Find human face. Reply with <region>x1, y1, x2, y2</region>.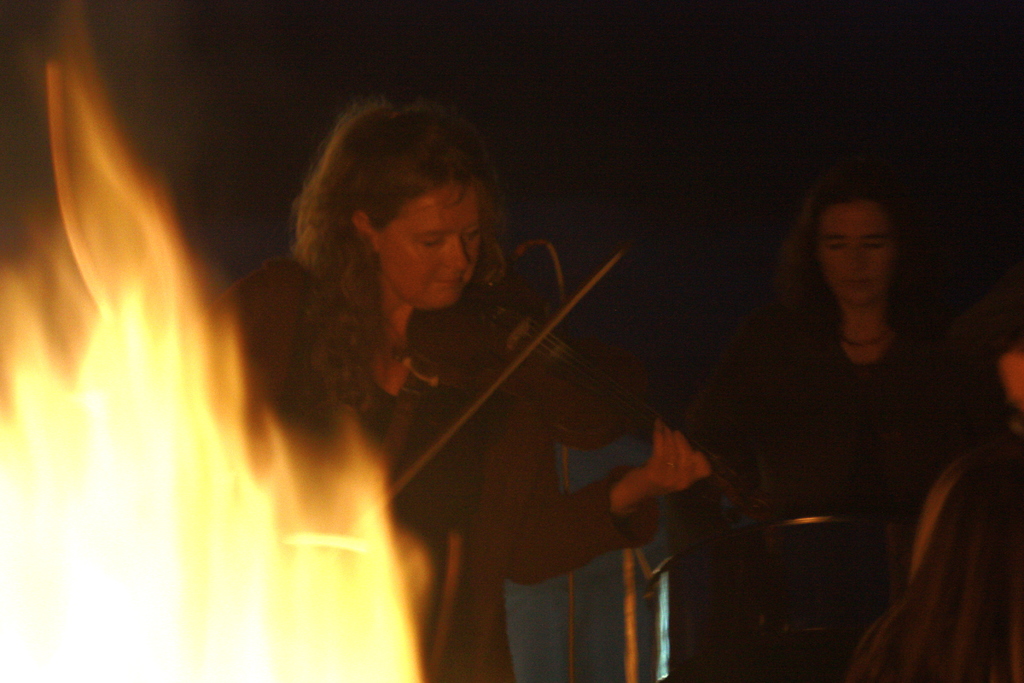
<region>379, 180, 486, 308</region>.
